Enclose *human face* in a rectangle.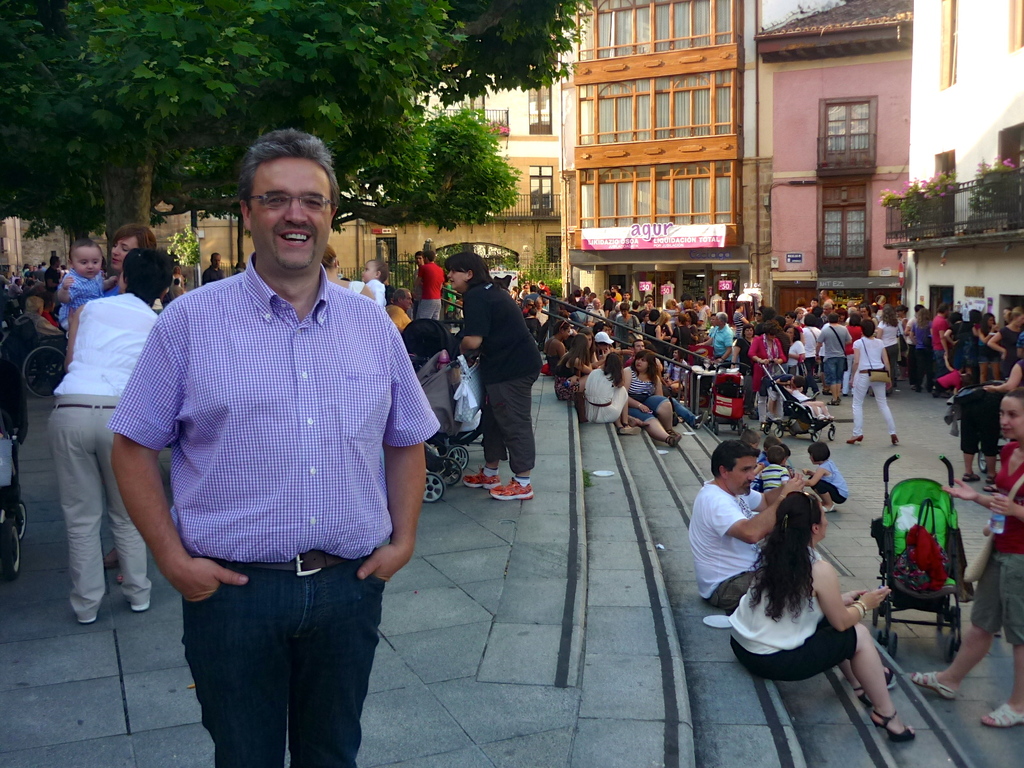
pyautogui.locateOnScreen(898, 310, 902, 314).
